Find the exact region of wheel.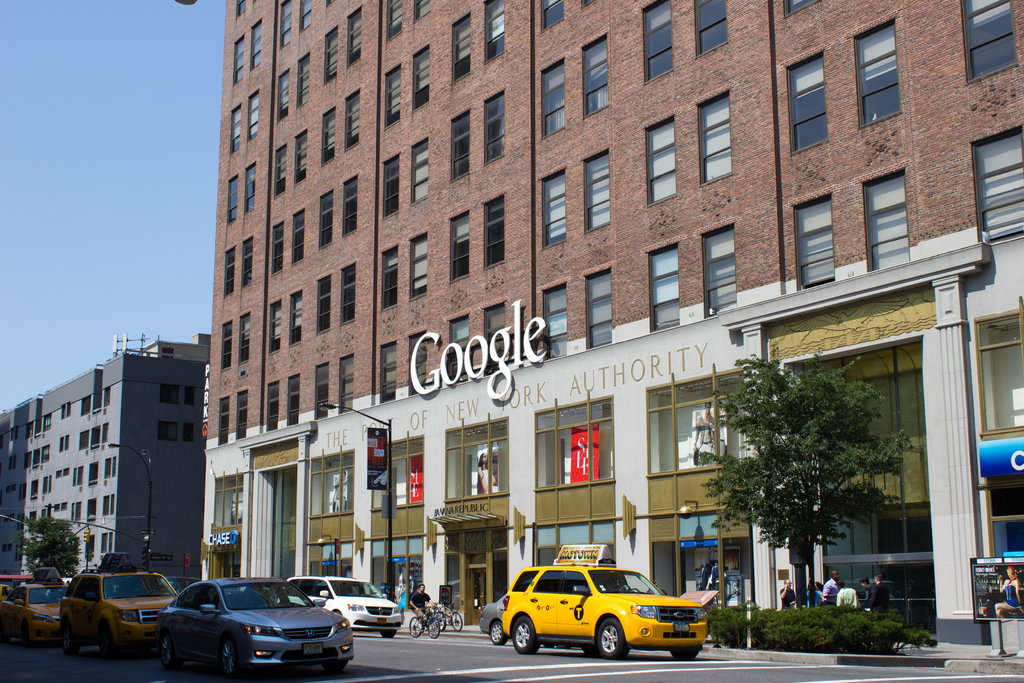
Exact region: <box>511,609,537,653</box>.
